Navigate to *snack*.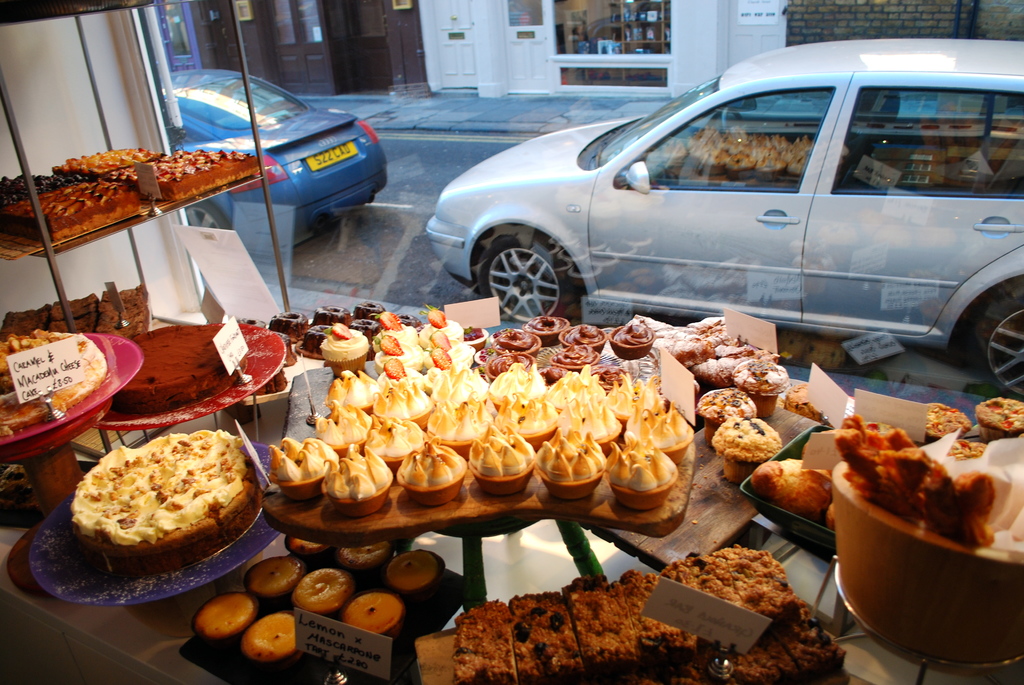
Navigation target: x1=0 y1=324 x2=112 y2=438.
